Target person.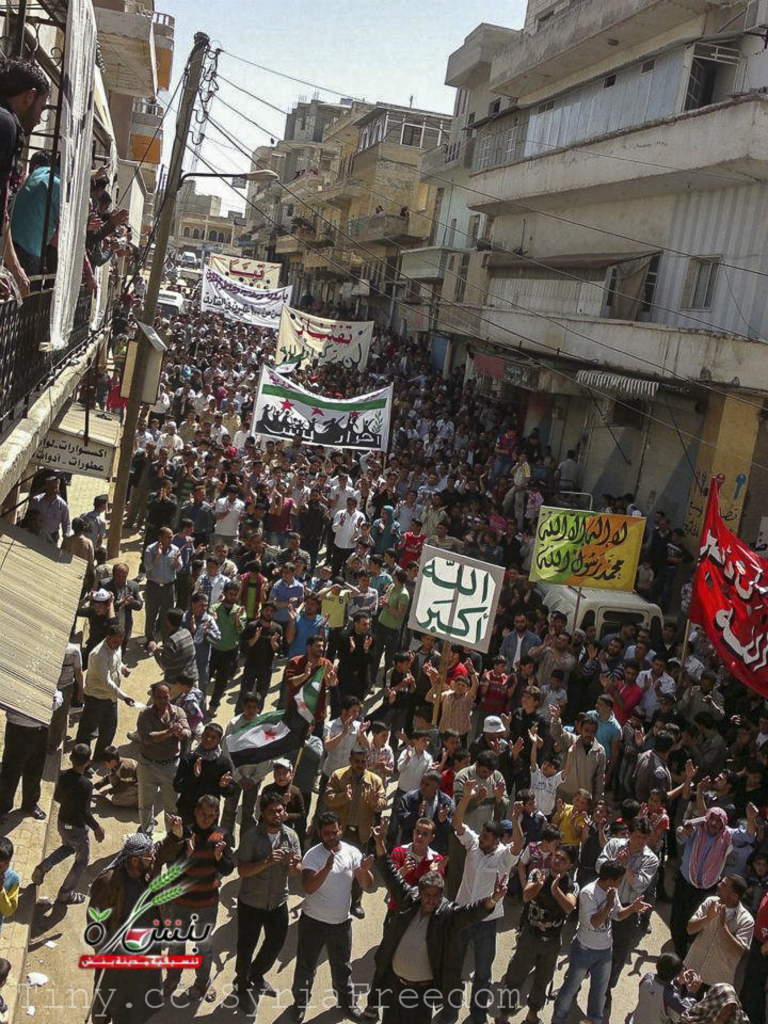
Target region: pyautogui.locateOnScreen(638, 652, 679, 724).
